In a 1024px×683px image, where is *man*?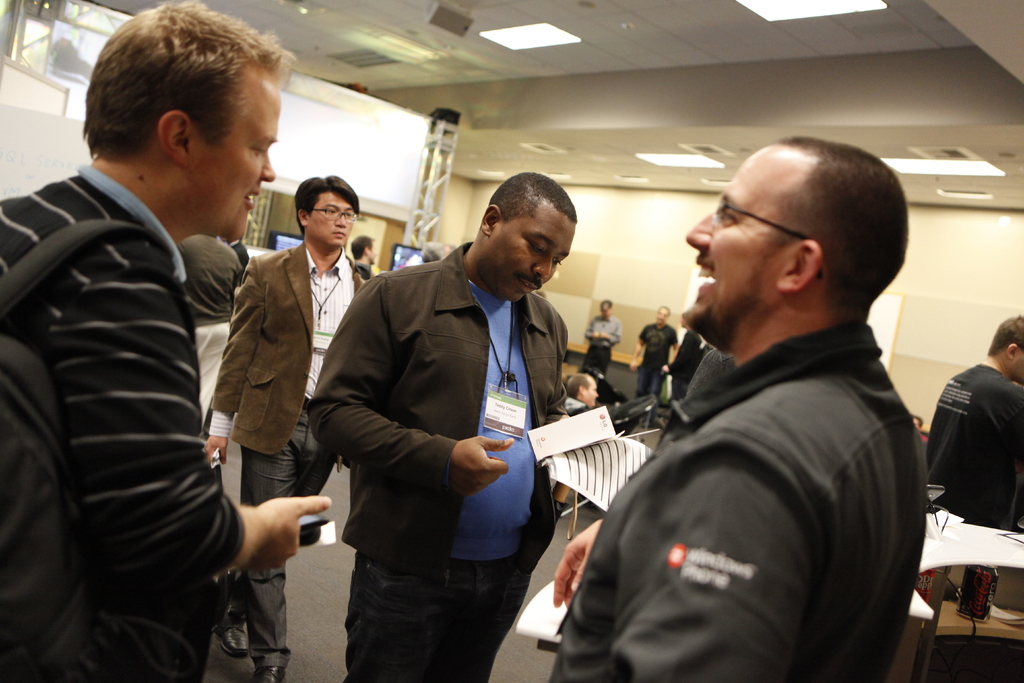
(left=627, top=302, right=676, bottom=399).
